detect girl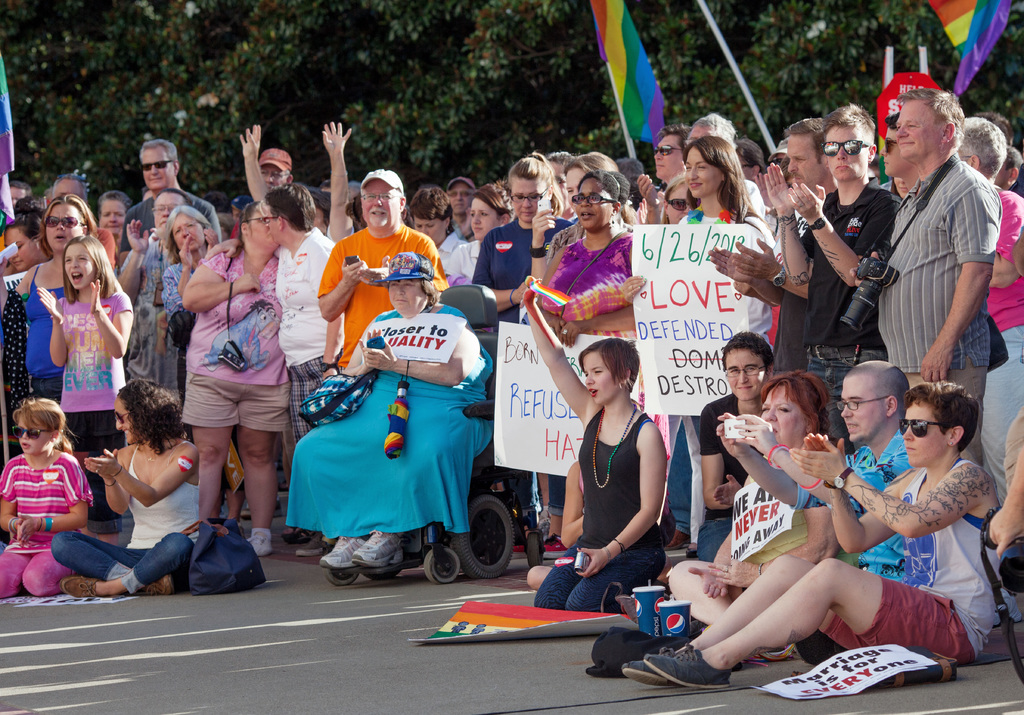
[left=669, top=134, right=777, bottom=338]
